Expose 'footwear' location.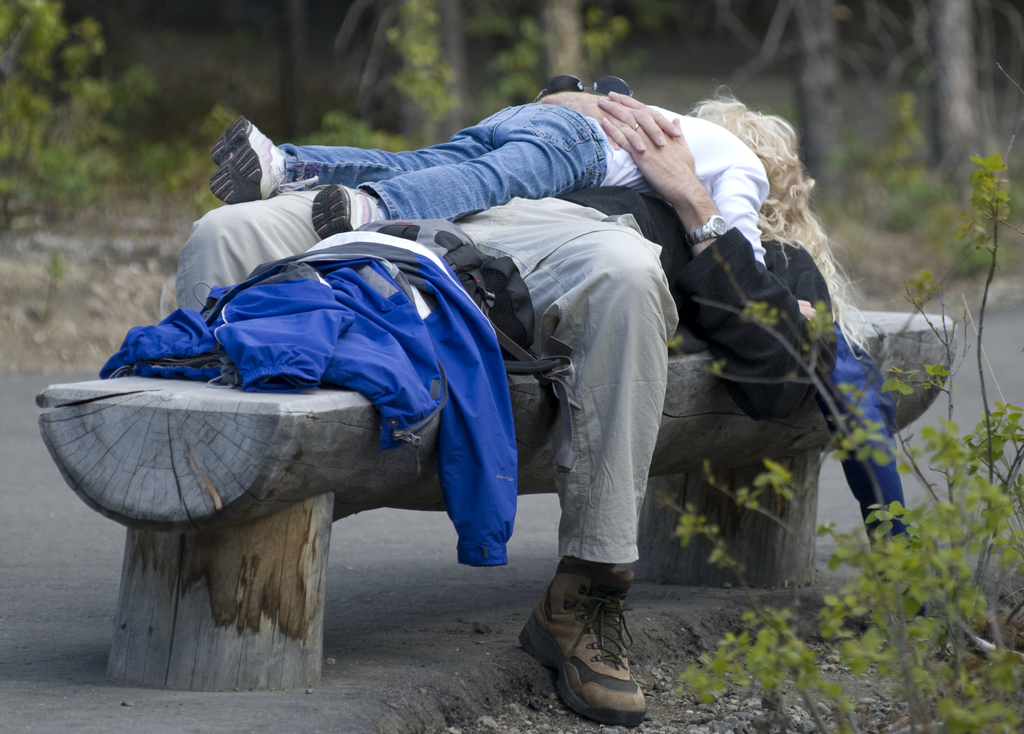
Exposed at box=[314, 180, 385, 260].
